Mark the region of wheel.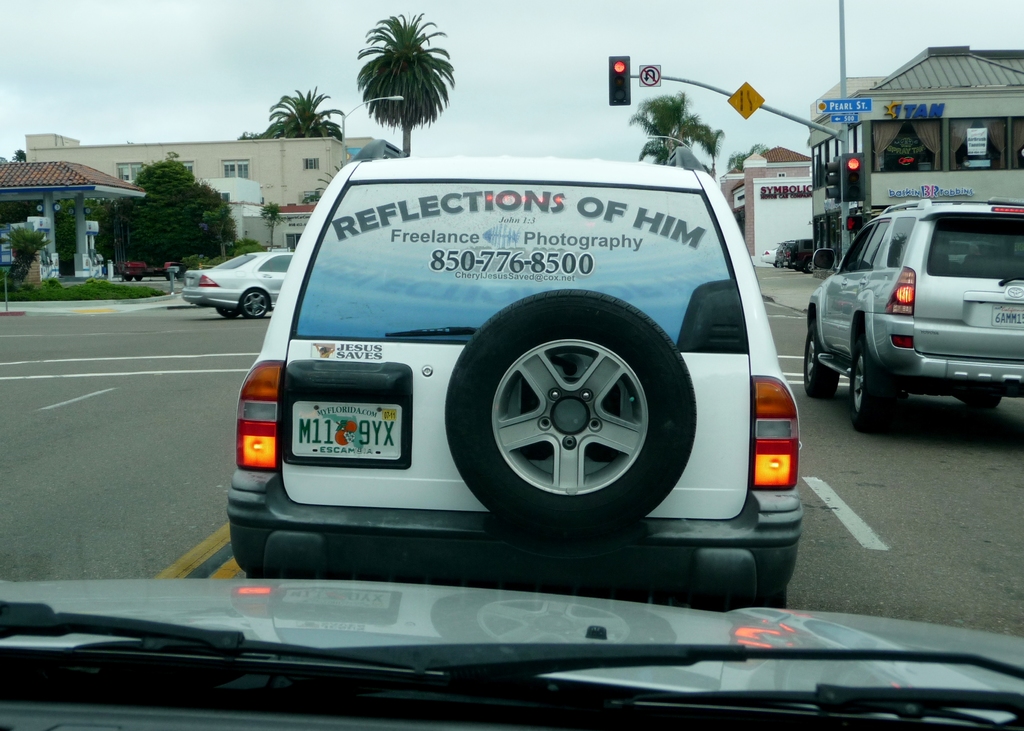
Region: l=854, t=334, r=902, b=440.
